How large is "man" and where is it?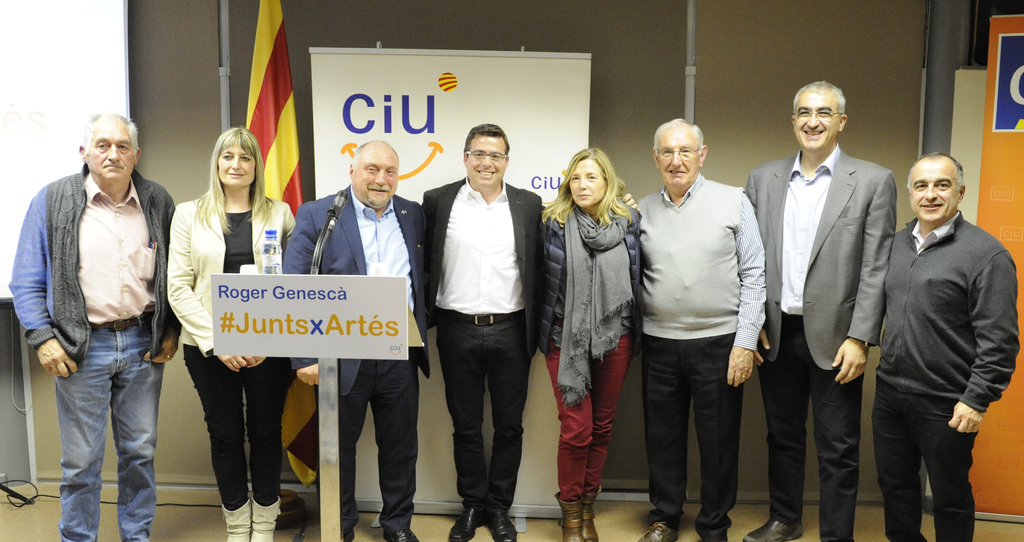
Bounding box: <region>282, 141, 425, 541</region>.
